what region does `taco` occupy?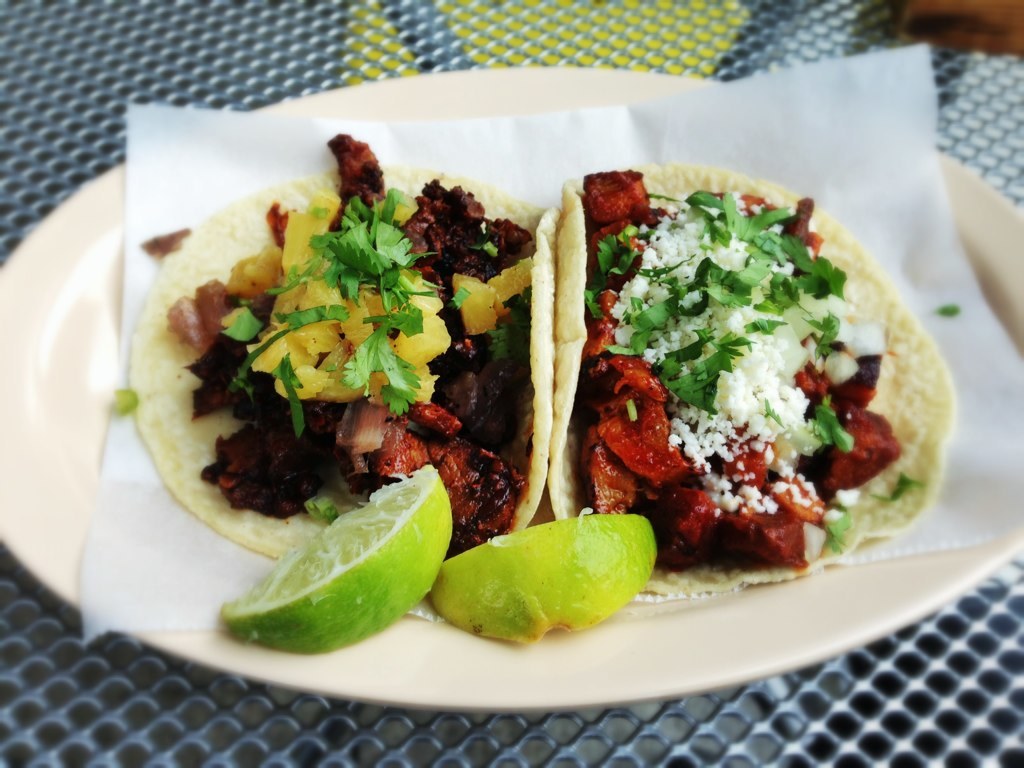
locate(545, 159, 962, 571).
